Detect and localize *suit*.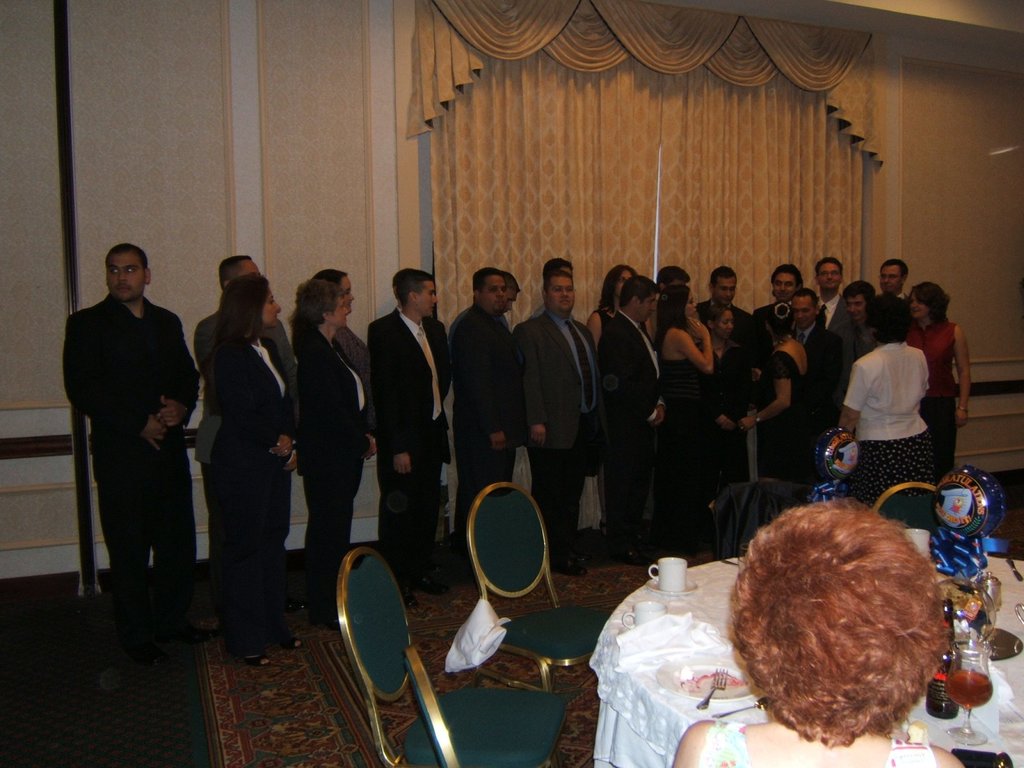
Localized at x1=201 y1=330 x2=301 y2=644.
